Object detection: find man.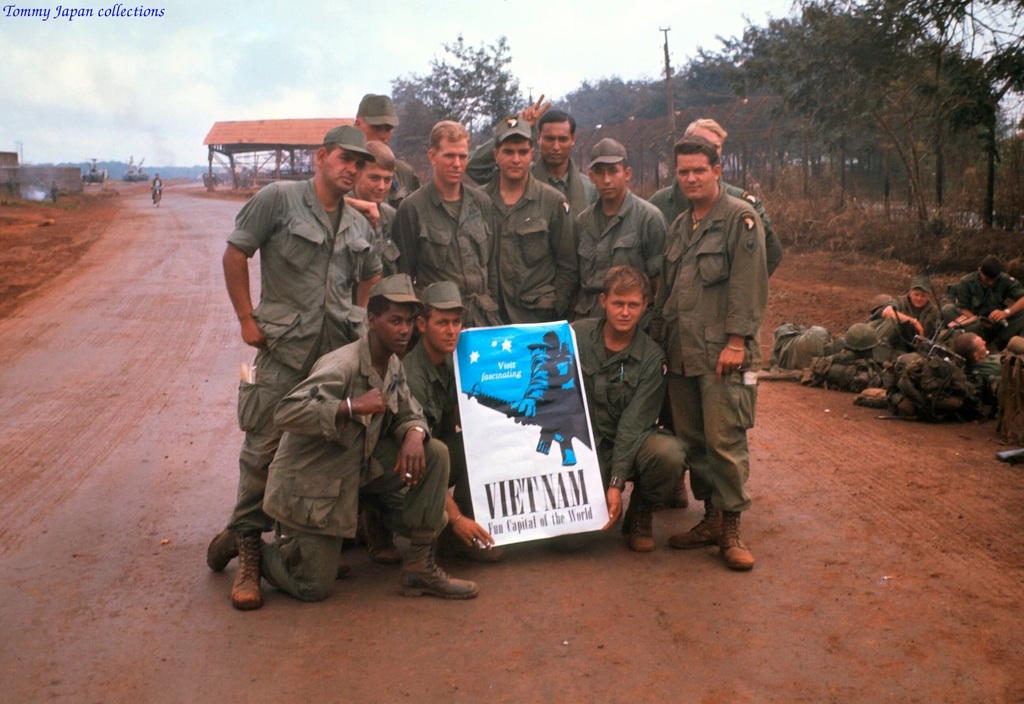
bbox(404, 276, 504, 564).
